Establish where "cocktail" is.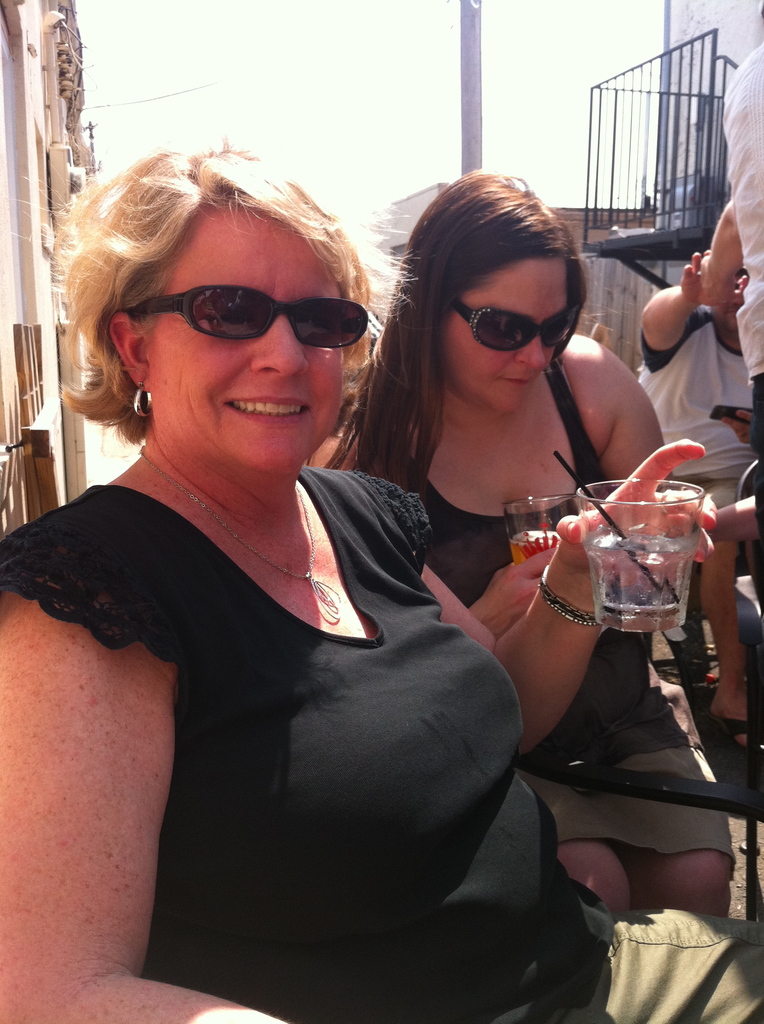
Established at 551,442,706,640.
